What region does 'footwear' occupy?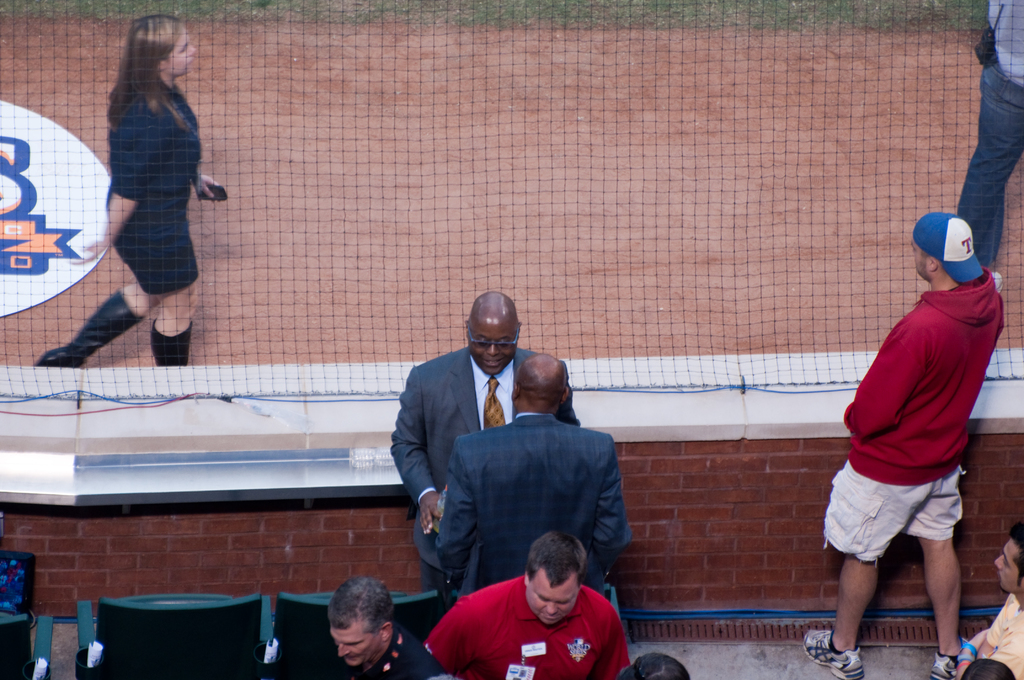
detection(157, 318, 194, 366).
